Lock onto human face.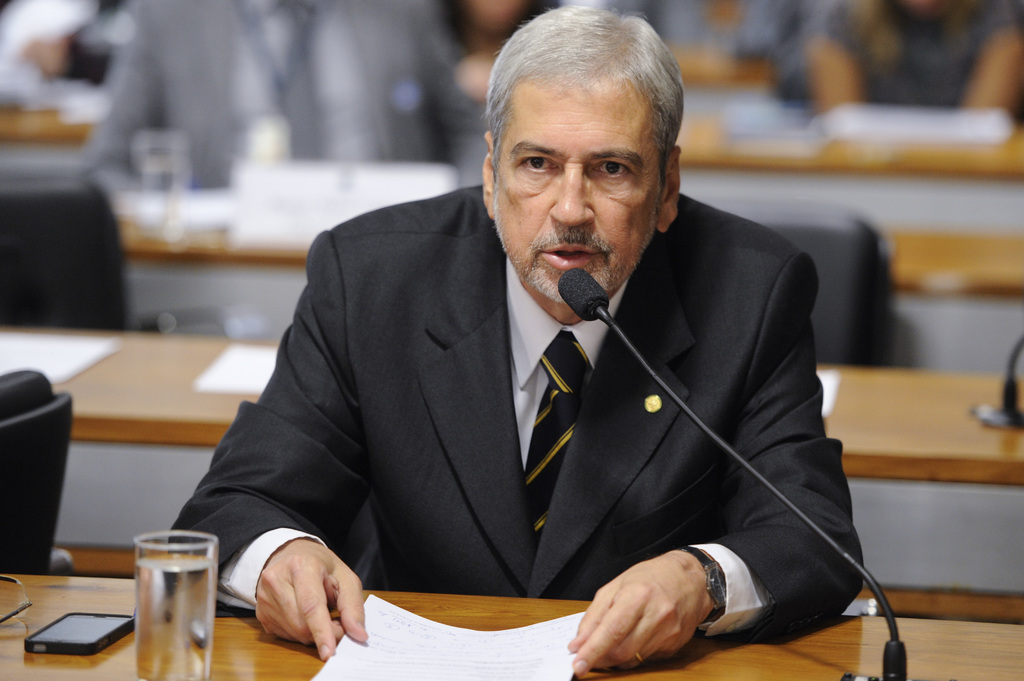
Locked: detection(490, 83, 668, 316).
